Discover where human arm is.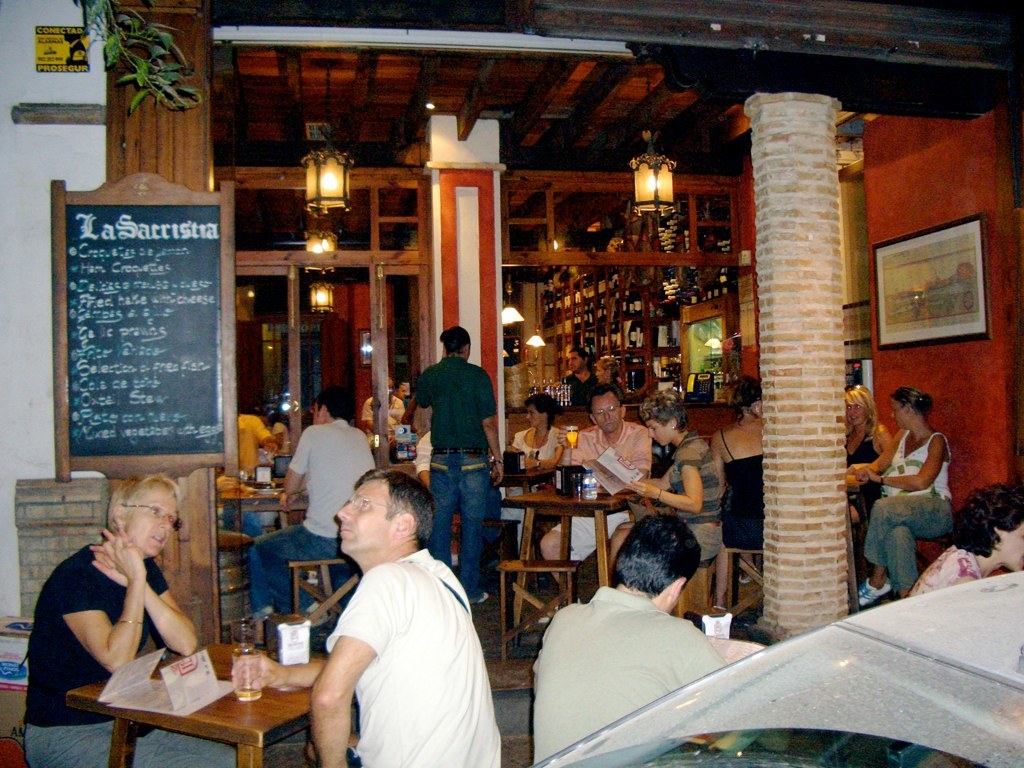
Discovered at 472/365/508/492.
